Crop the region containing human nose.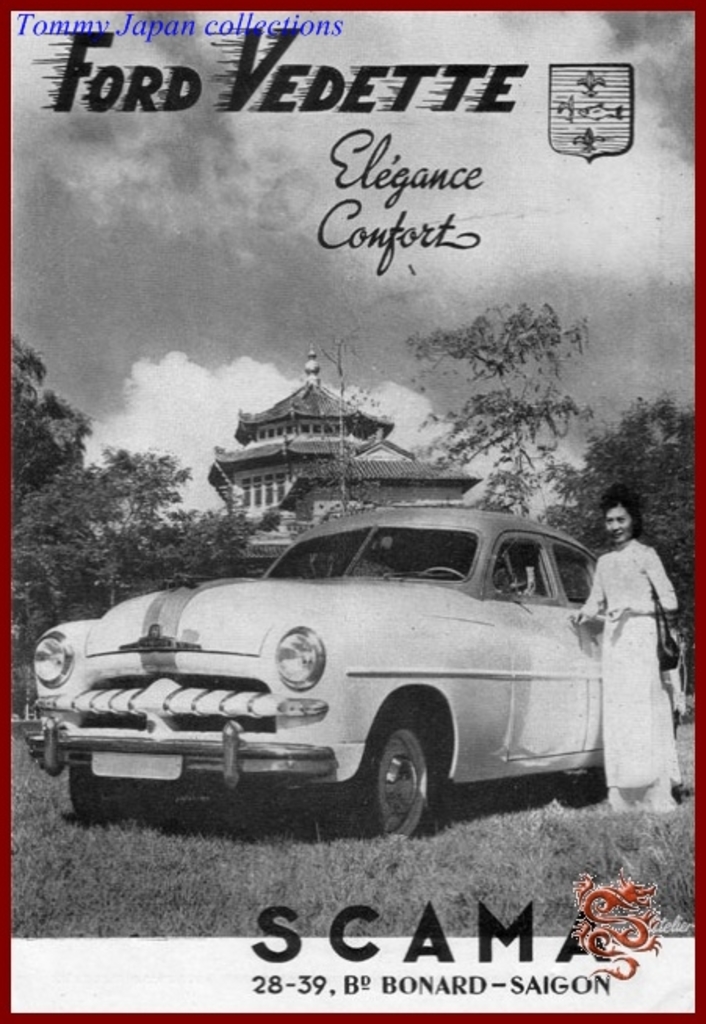
Crop region: (x1=614, y1=521, x2=620, y2=526).
